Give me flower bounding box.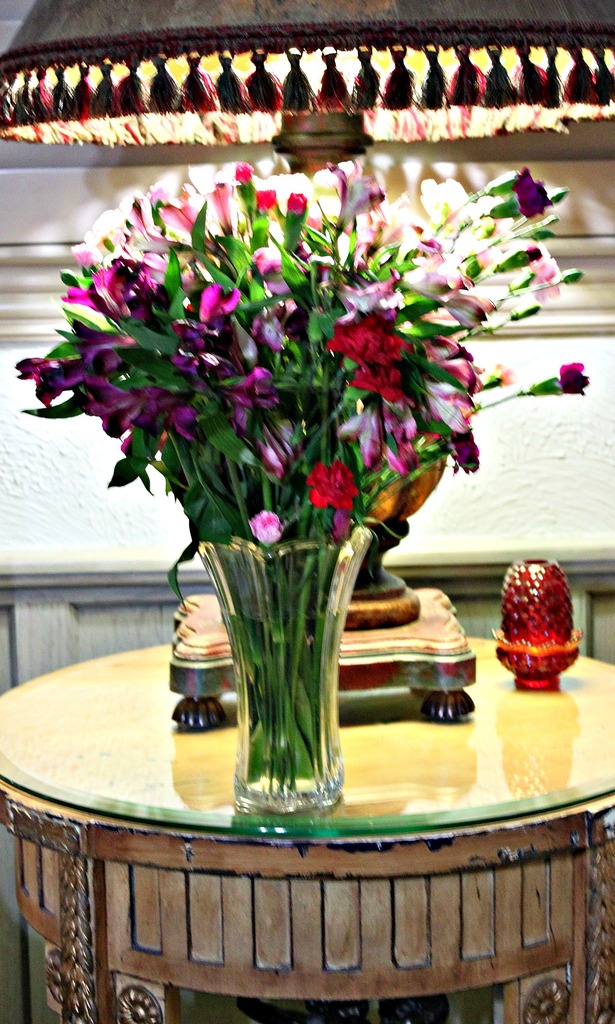
(x1=252, y1=513, x2=286, y2=548).
